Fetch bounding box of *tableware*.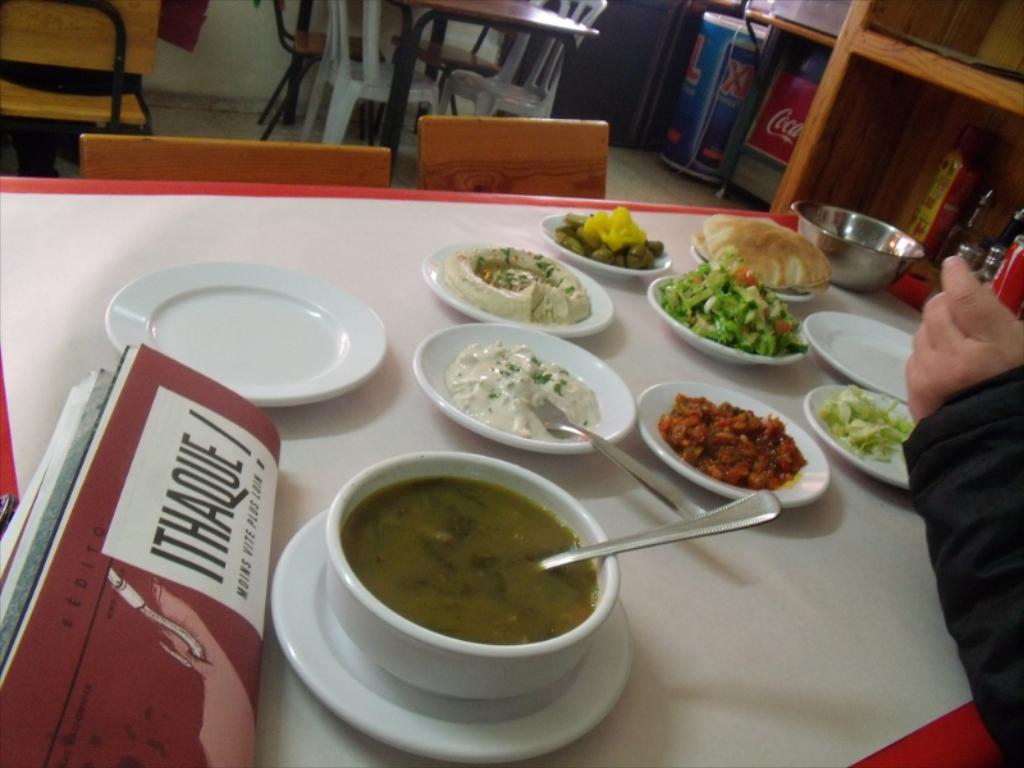
Bbox: box=[787, 193, 923, 285].
